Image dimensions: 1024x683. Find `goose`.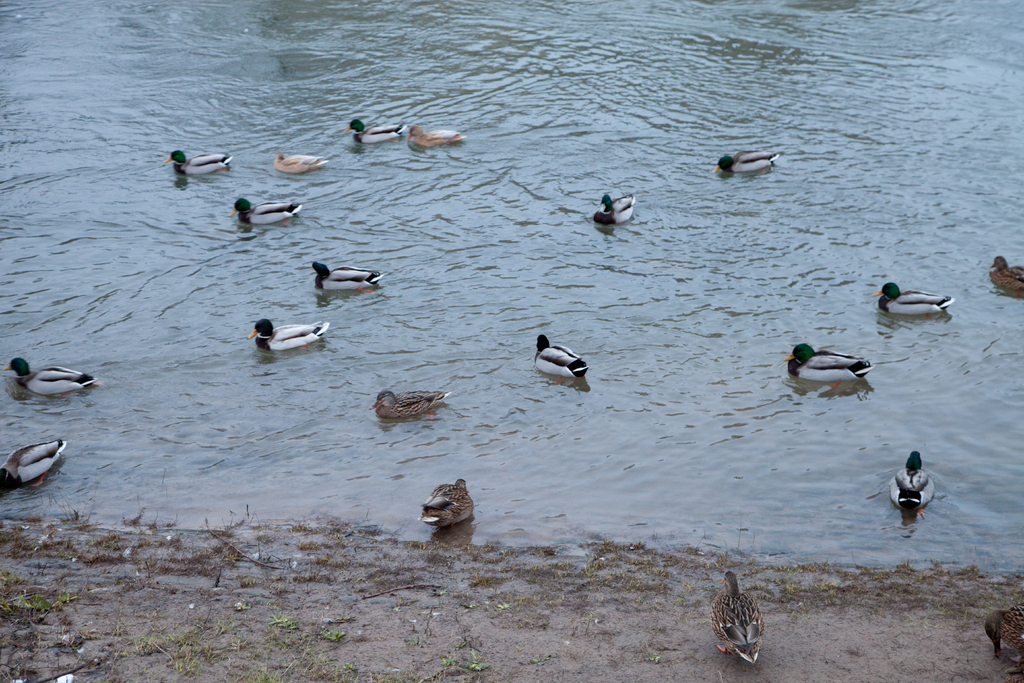
0:440:65:488.
